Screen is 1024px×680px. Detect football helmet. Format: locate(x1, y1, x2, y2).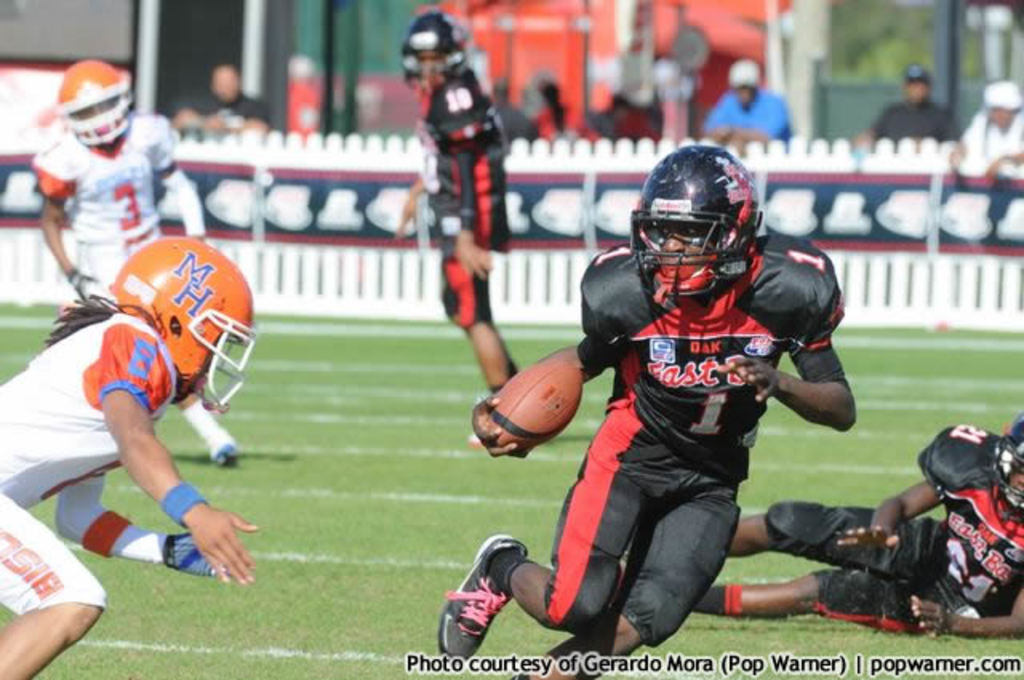
locate(42, 53, 133, 144).
